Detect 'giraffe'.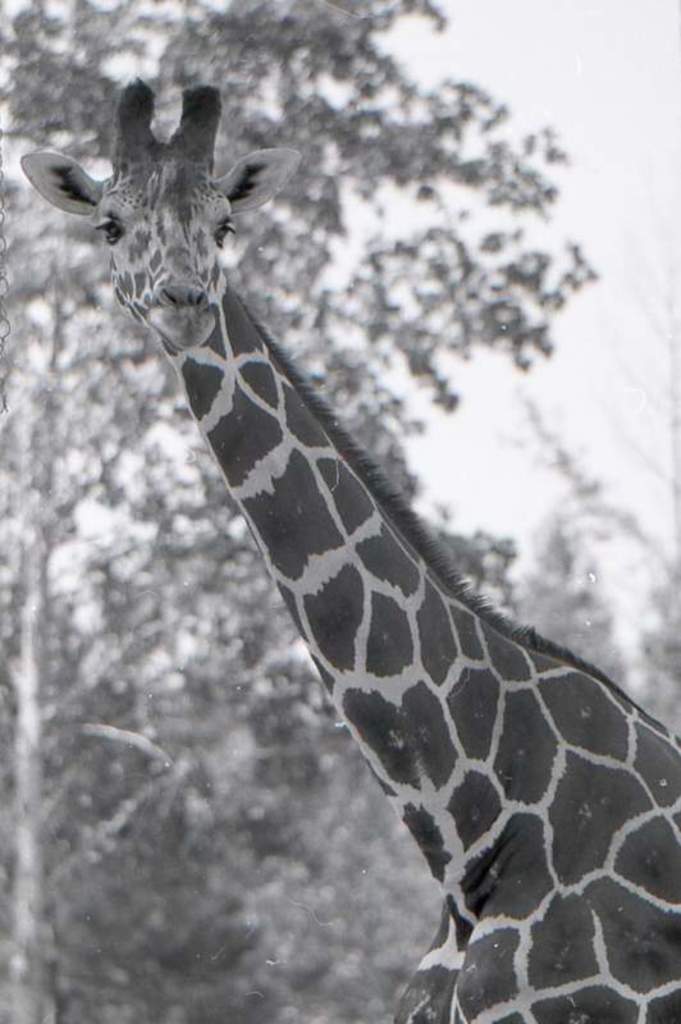
Detected at left=27, top=73, right=680, bottom=1023.
